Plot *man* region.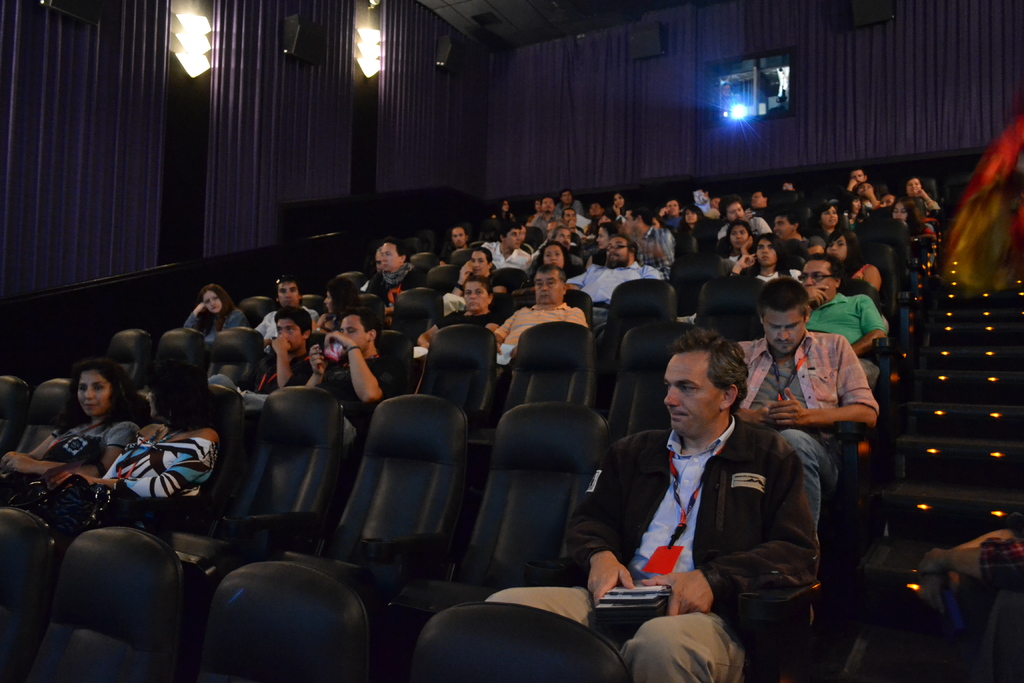
Plotted at box(478, 220, 528, 272).
